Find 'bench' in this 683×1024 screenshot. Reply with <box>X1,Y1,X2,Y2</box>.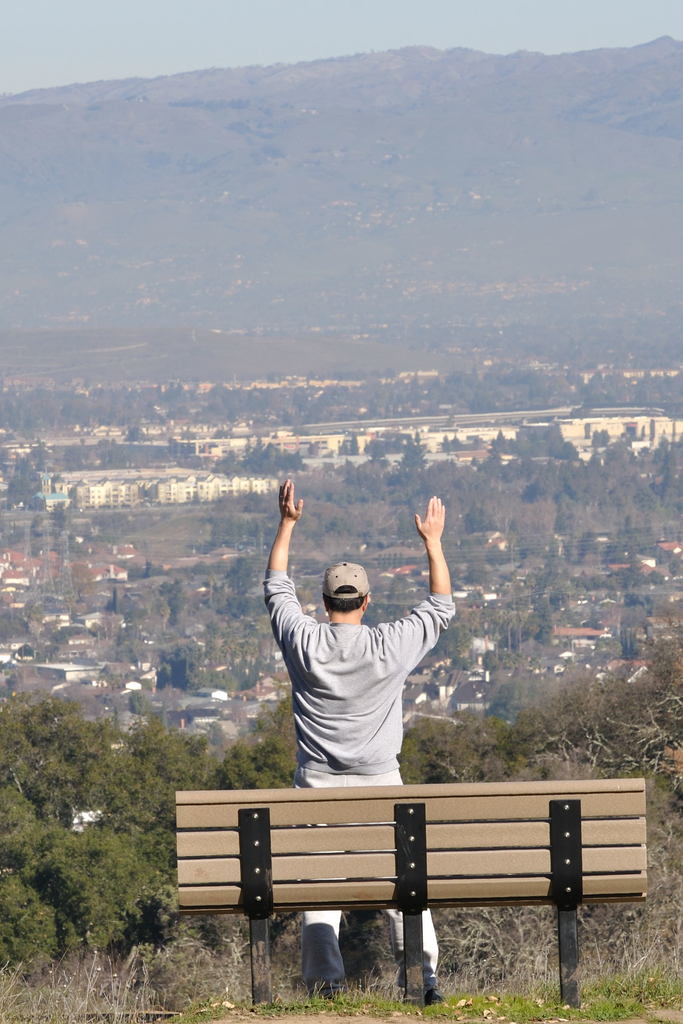
<box>177,779,650,1007</box>.
